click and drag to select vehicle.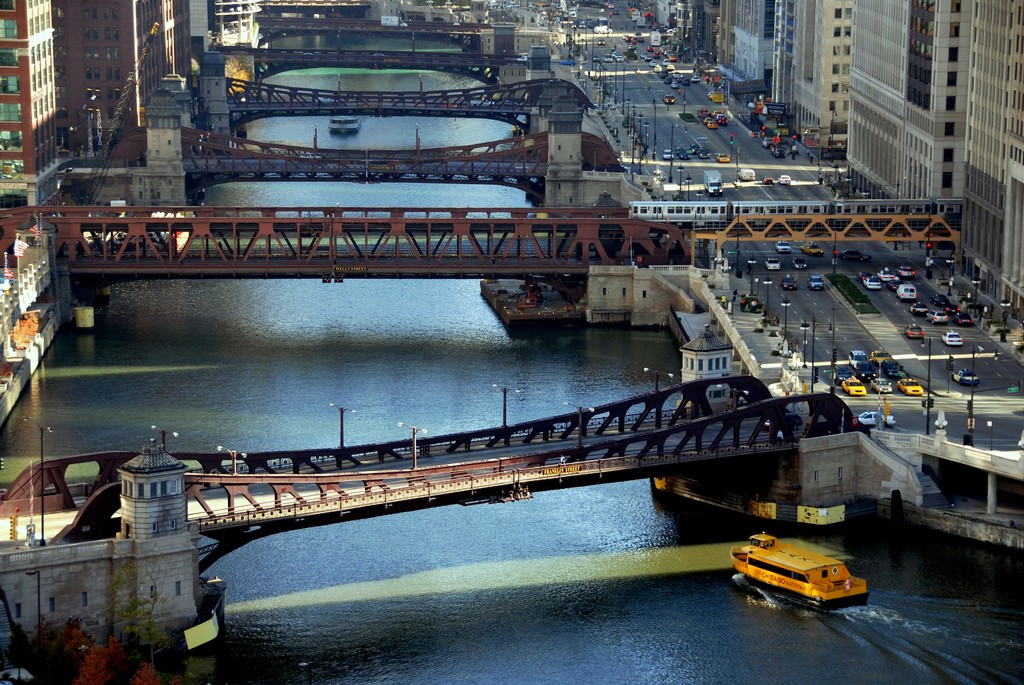
Selection: (777, 175, 792, 185).
